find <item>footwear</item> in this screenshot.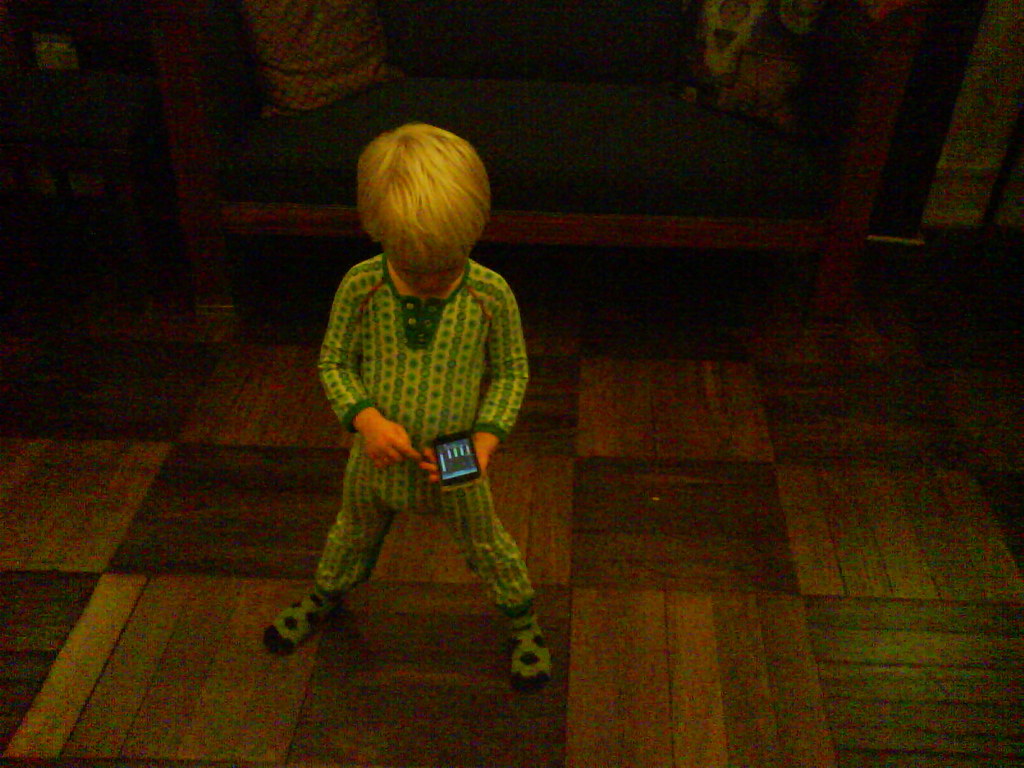
The bounding box for <item>footwear</item> is Rect(263, 577, 341, 650).
